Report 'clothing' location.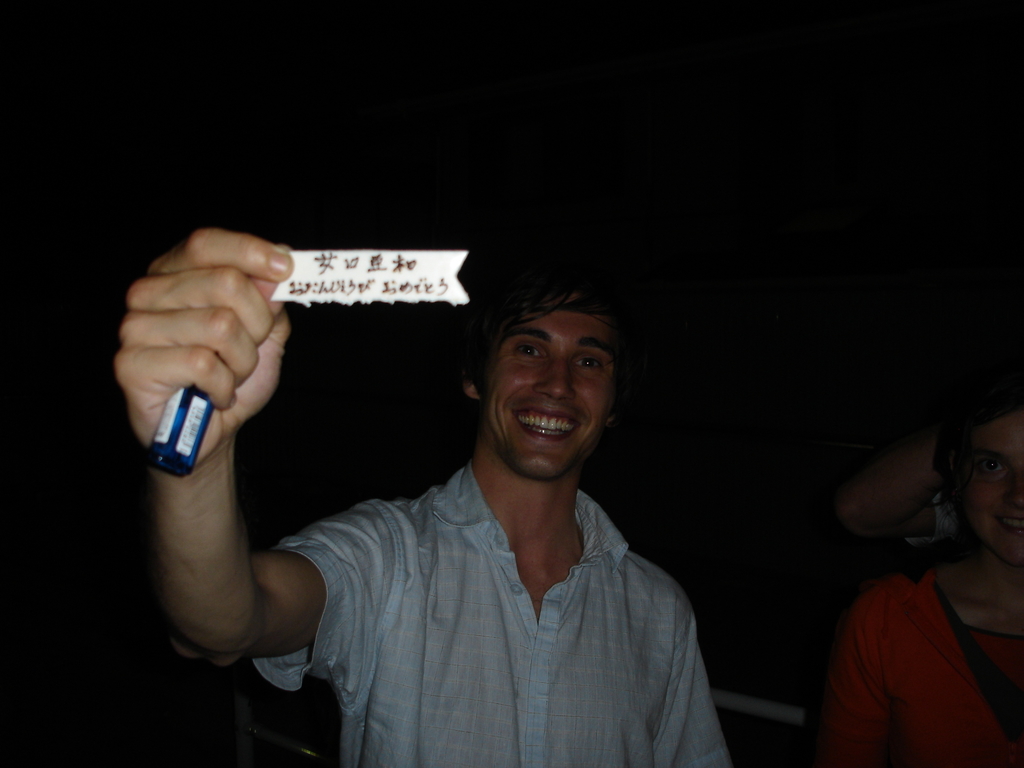
Report: {"x1": 815, "y1": 550, "x2": 1023, "y2": 767}.
